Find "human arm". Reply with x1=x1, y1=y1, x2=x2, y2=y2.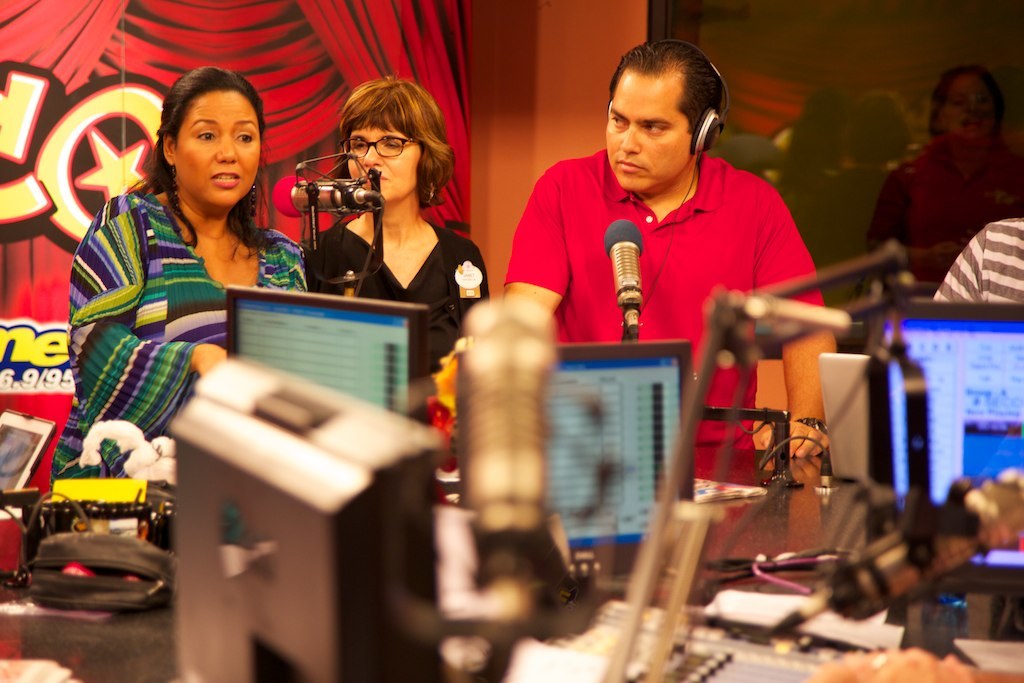
x1=402, y1=254, x2=500, y2=411.
